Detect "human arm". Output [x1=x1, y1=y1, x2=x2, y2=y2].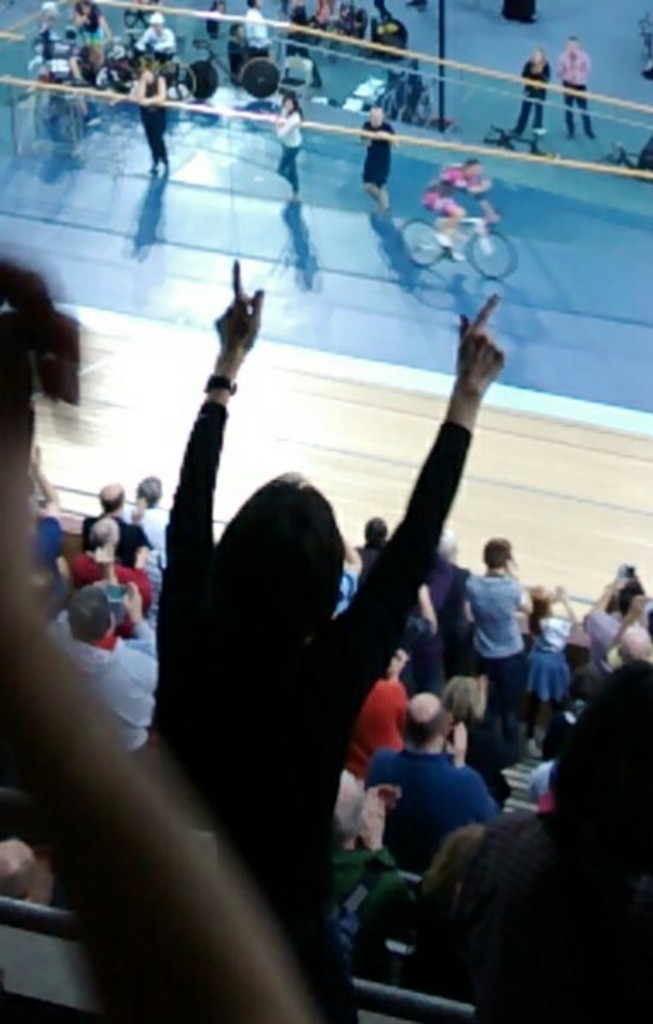
[x1=132, y1=74, x2=147, y2=101].
